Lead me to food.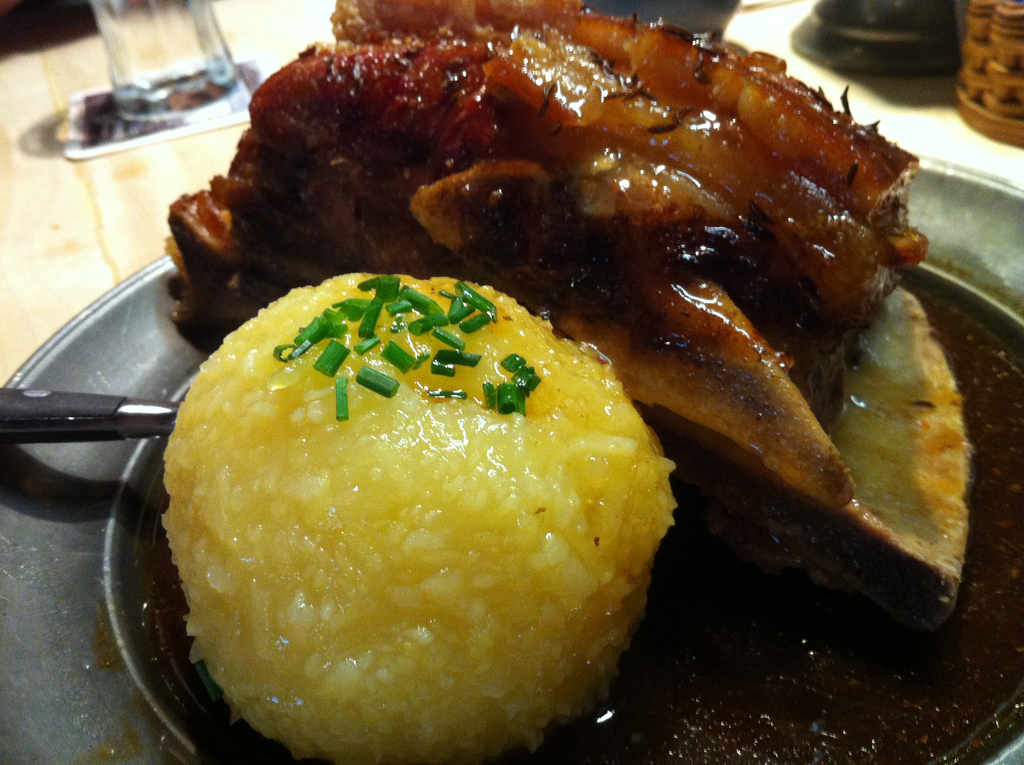
Lead to {"x1": 227, "y1": 42, "x2": 977, "y2": 640}.
